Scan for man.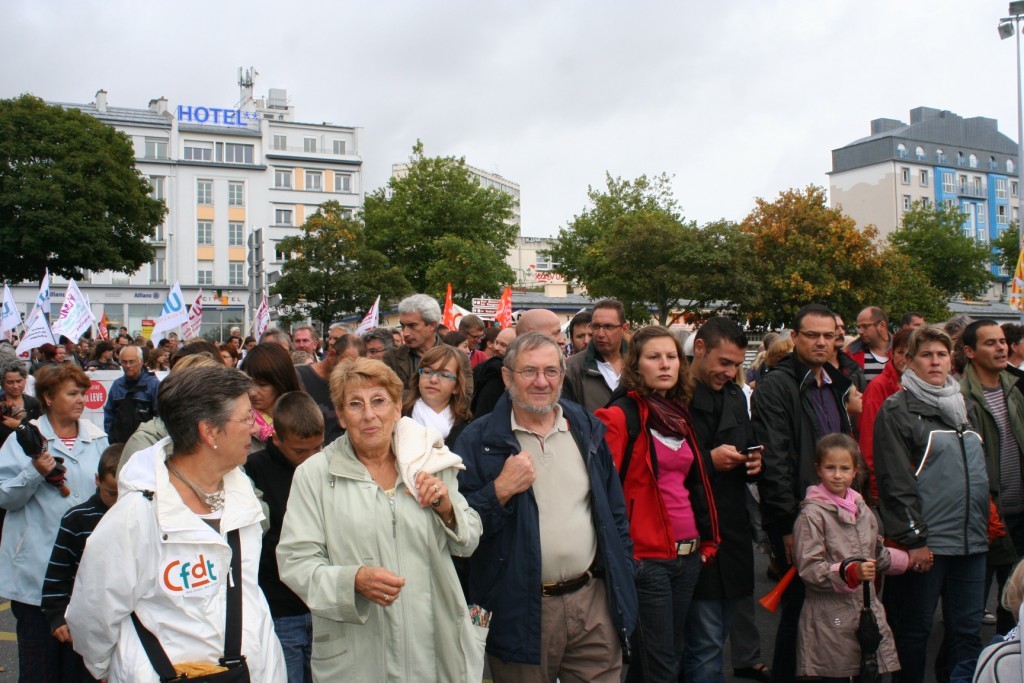
Scan result: (x1=116, y1=323, x2=131, y2=342).
